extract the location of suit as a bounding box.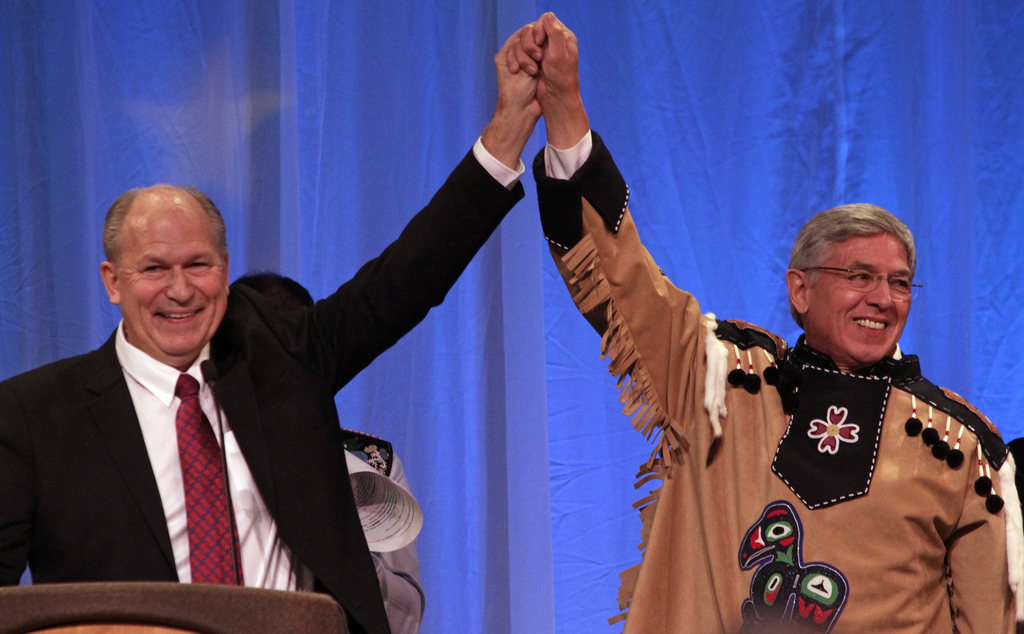
pyautogui.locateOnScreen(96, 337, 264, 603).
